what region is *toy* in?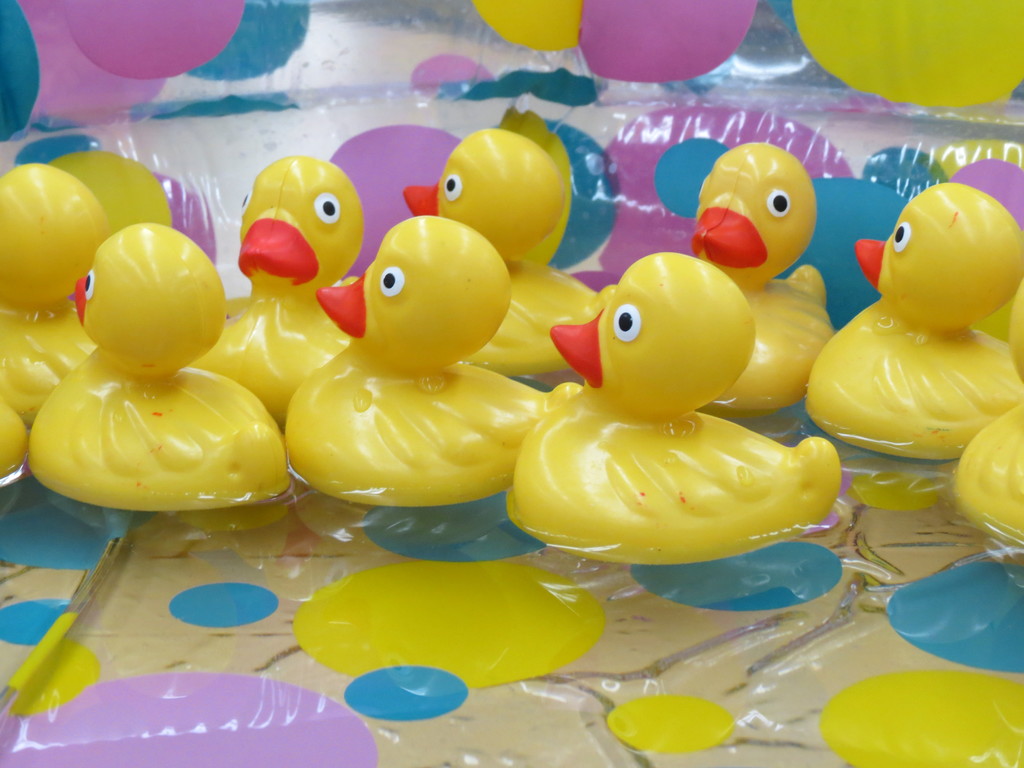
locate(29, 221, 300, 495).
